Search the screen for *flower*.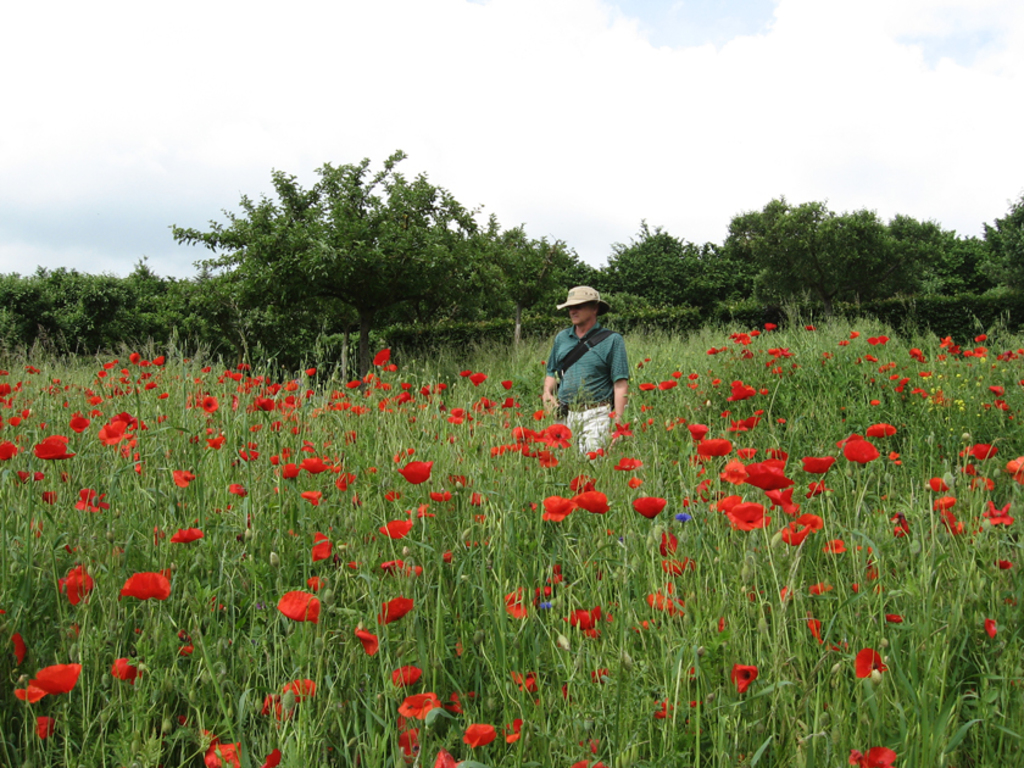
Found at select_region(940, 503, 956, 523).
